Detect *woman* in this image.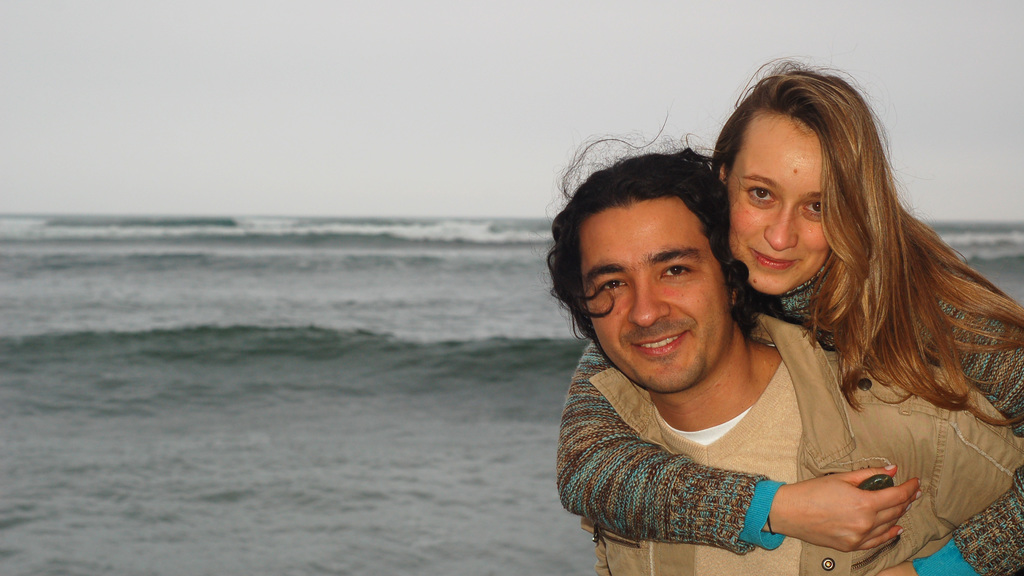
Detection: bbox(577, 76, 1004, 575).
